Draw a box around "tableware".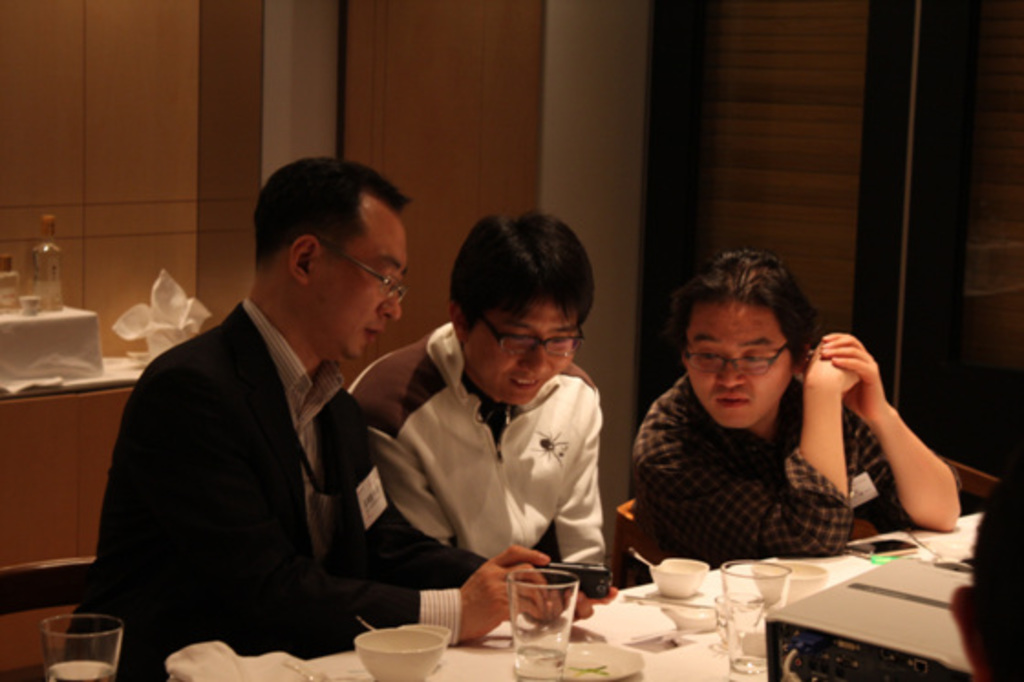
pyautogui.locateOnScreen(645, 549, 713, 600).
